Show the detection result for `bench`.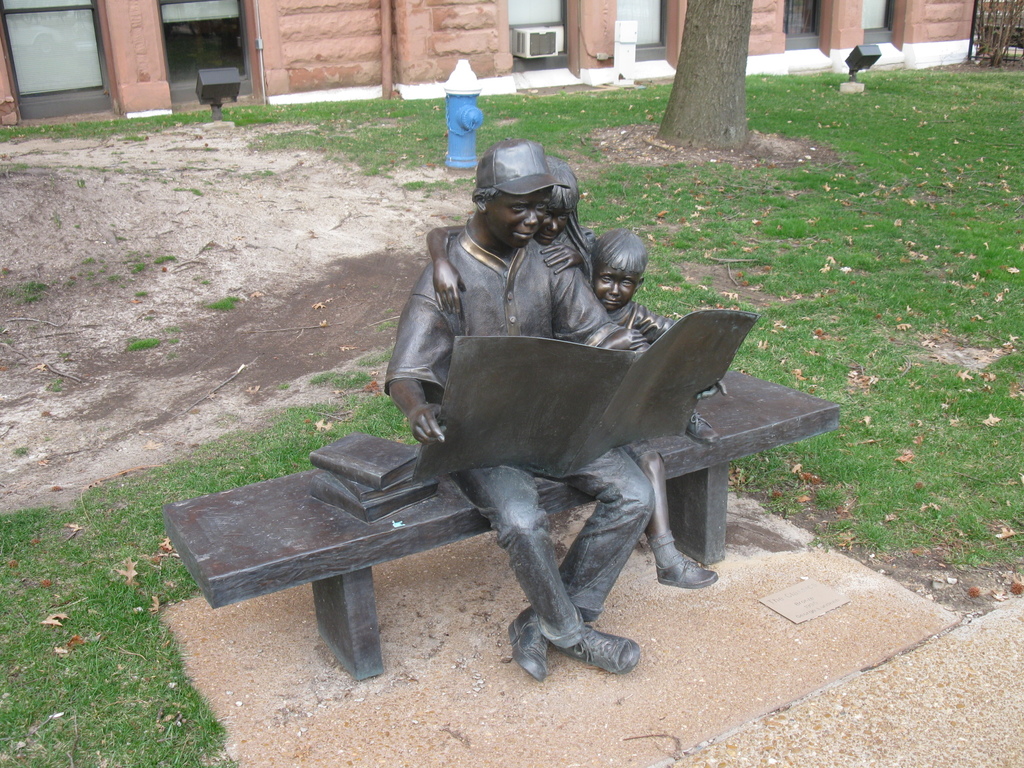
x1=163, y1=372, x2=840, y2=679.
